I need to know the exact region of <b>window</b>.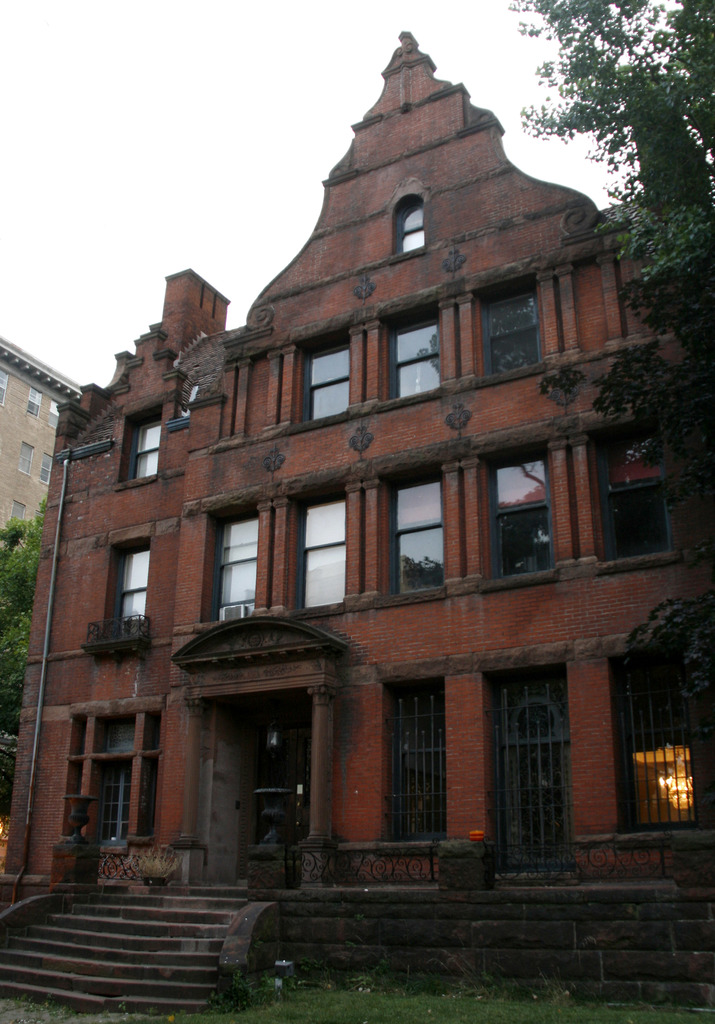
Region: locate(45, 399, 60, 433).
